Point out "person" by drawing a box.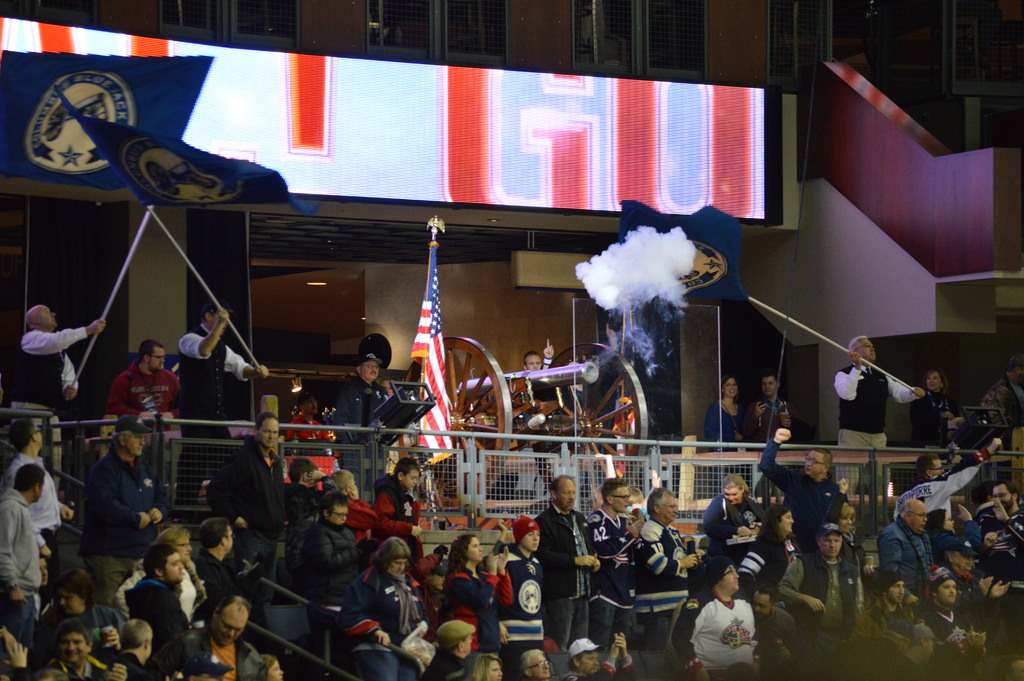
205,415,283,591.
